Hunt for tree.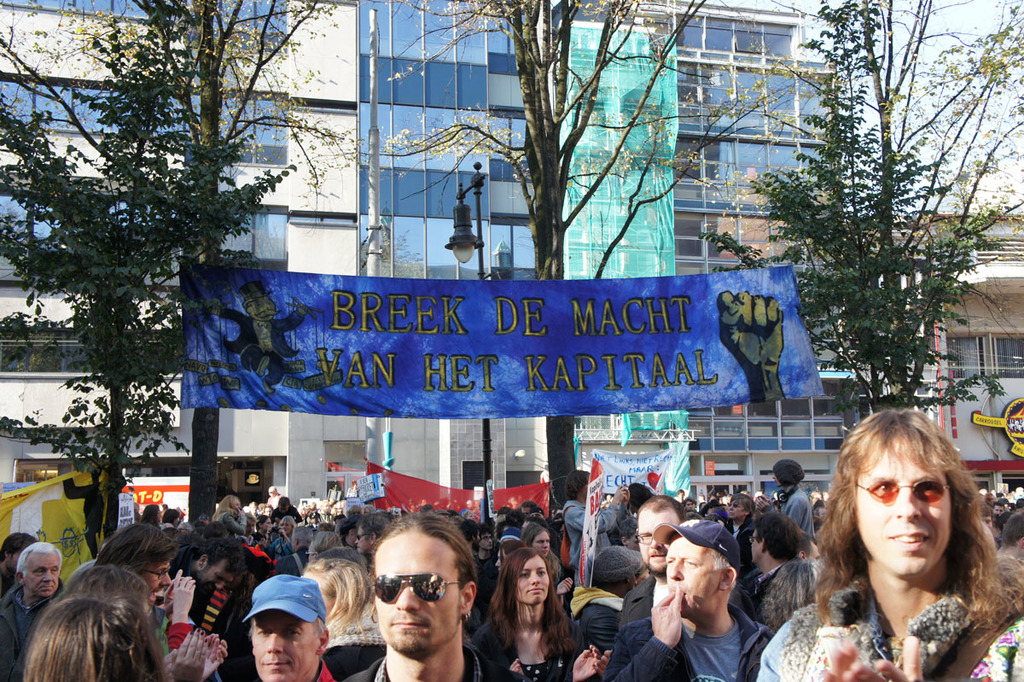
Hunted down at detection(695, 0, 1021, 417).
